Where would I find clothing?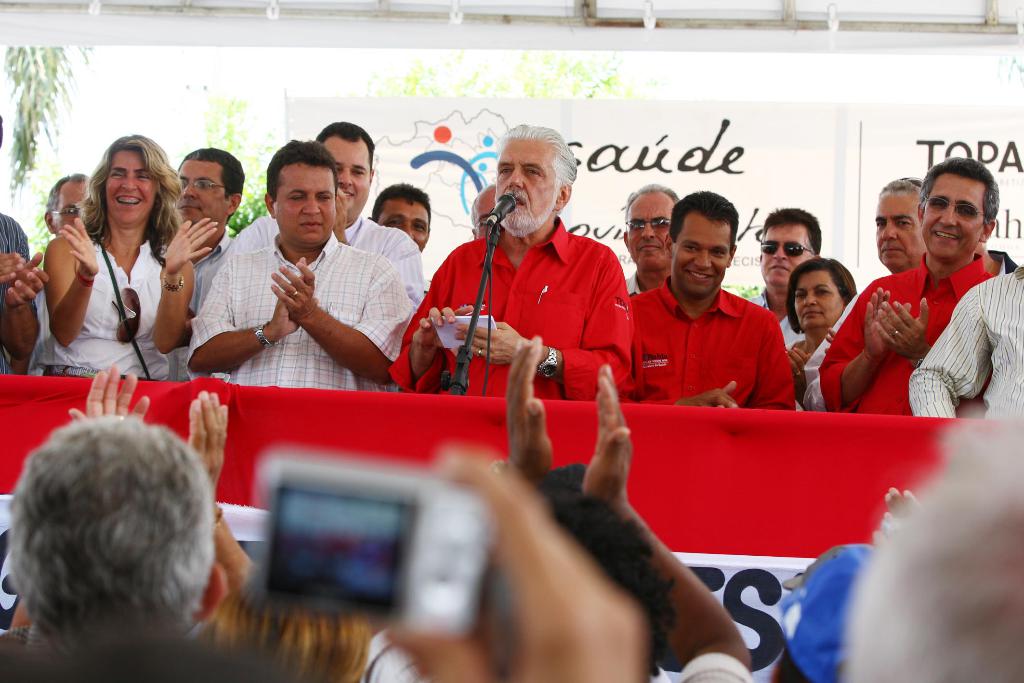
At 822/255/998/418.
